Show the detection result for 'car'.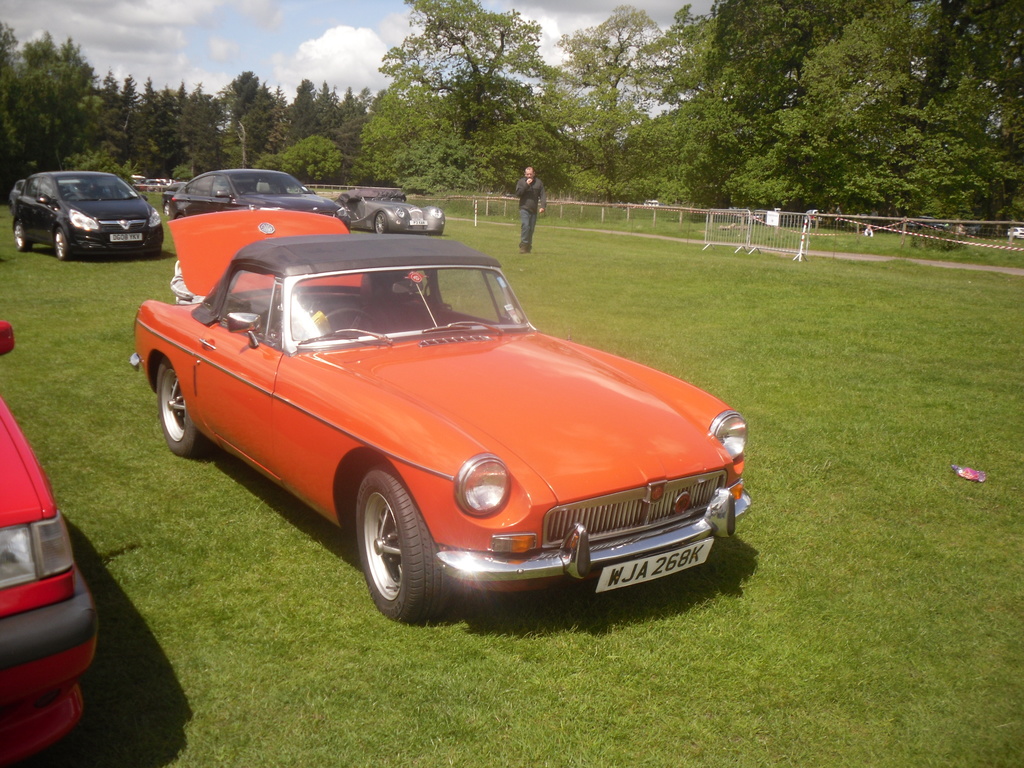
box=[127, 204, 751, 622].
